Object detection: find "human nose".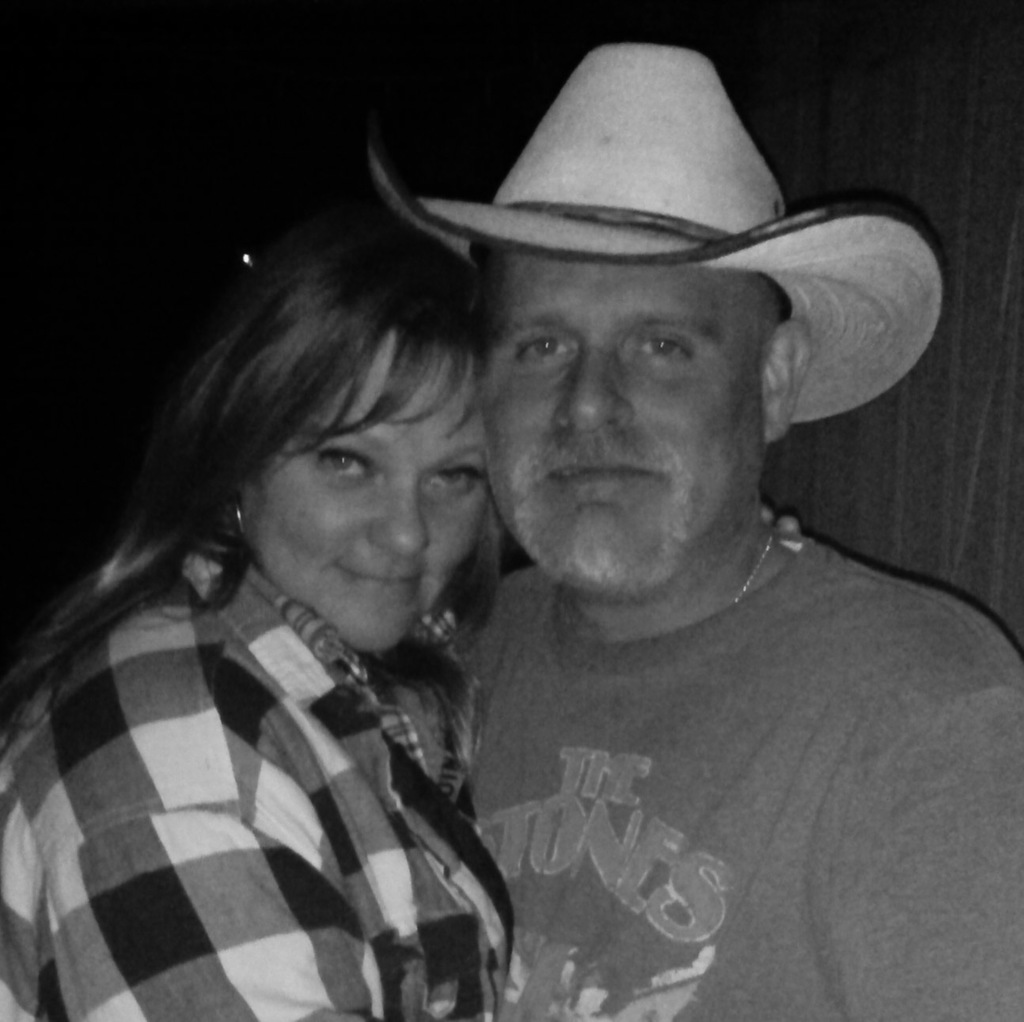
box(367, 485, 432, 557).
